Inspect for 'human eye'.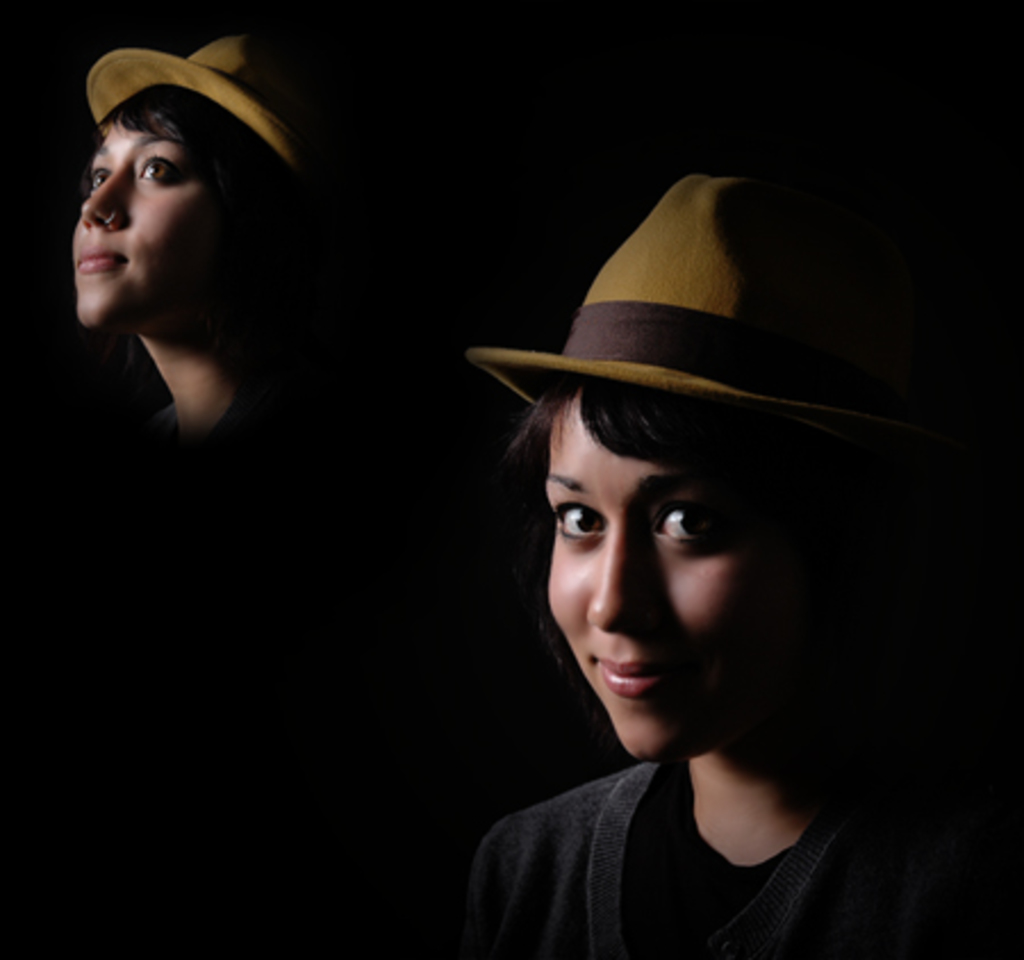
Inspection: 548, 496, 614, 548.
